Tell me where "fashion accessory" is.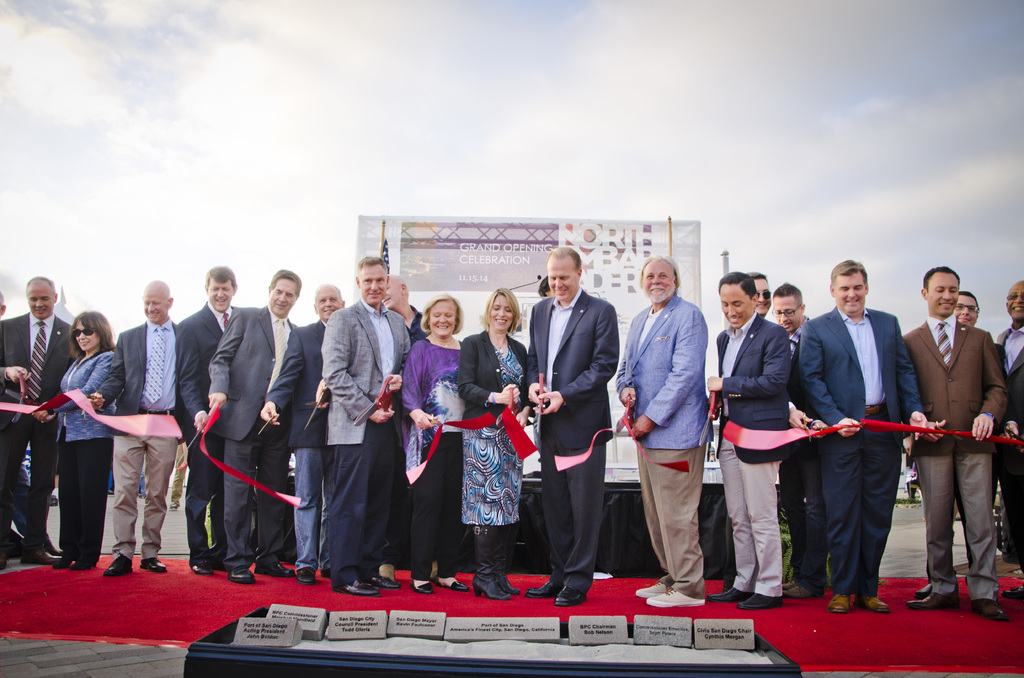
"fashion accessory" is at locate(191, 560, 214, 574).
